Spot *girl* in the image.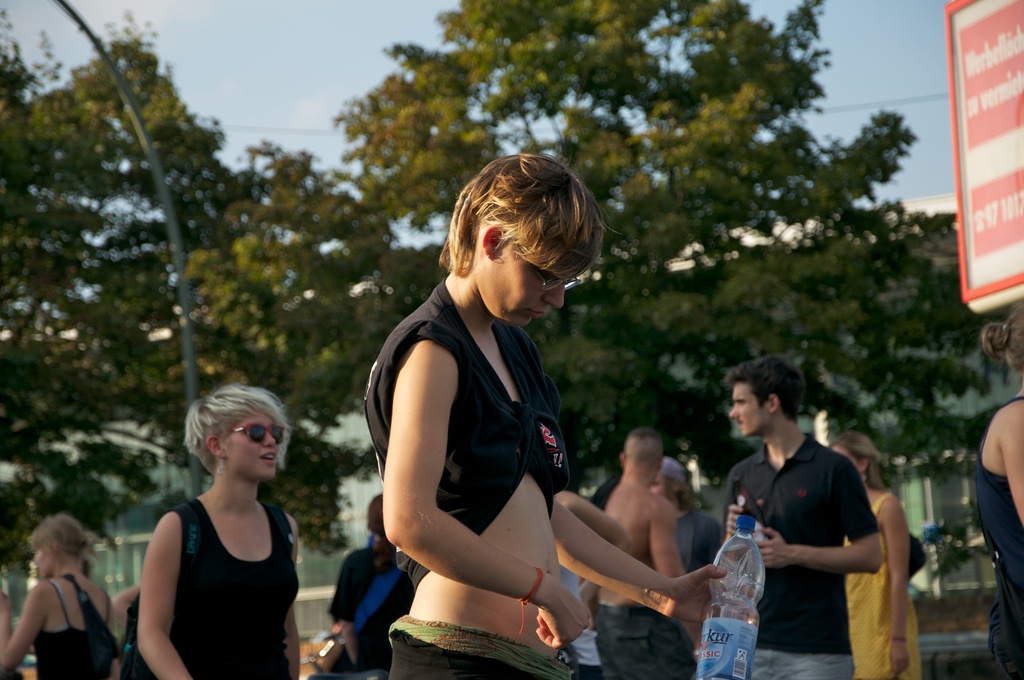
*girl* found at rect(140, 380, 306, 679).
